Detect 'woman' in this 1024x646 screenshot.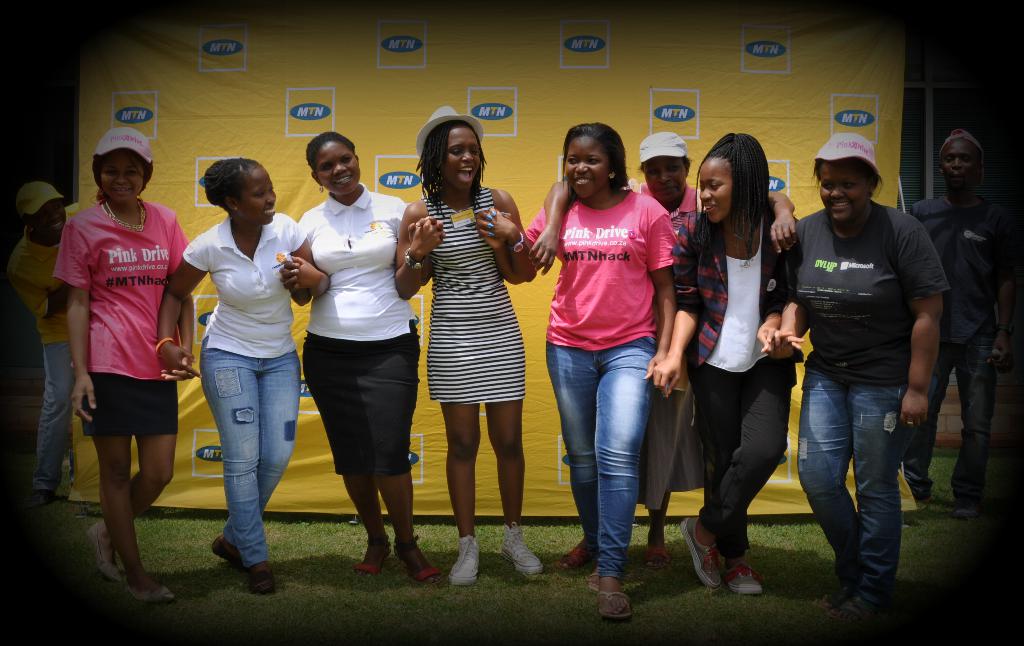
Detection: pyautogui.locateOnScreen(646, 135, 806, 592).
